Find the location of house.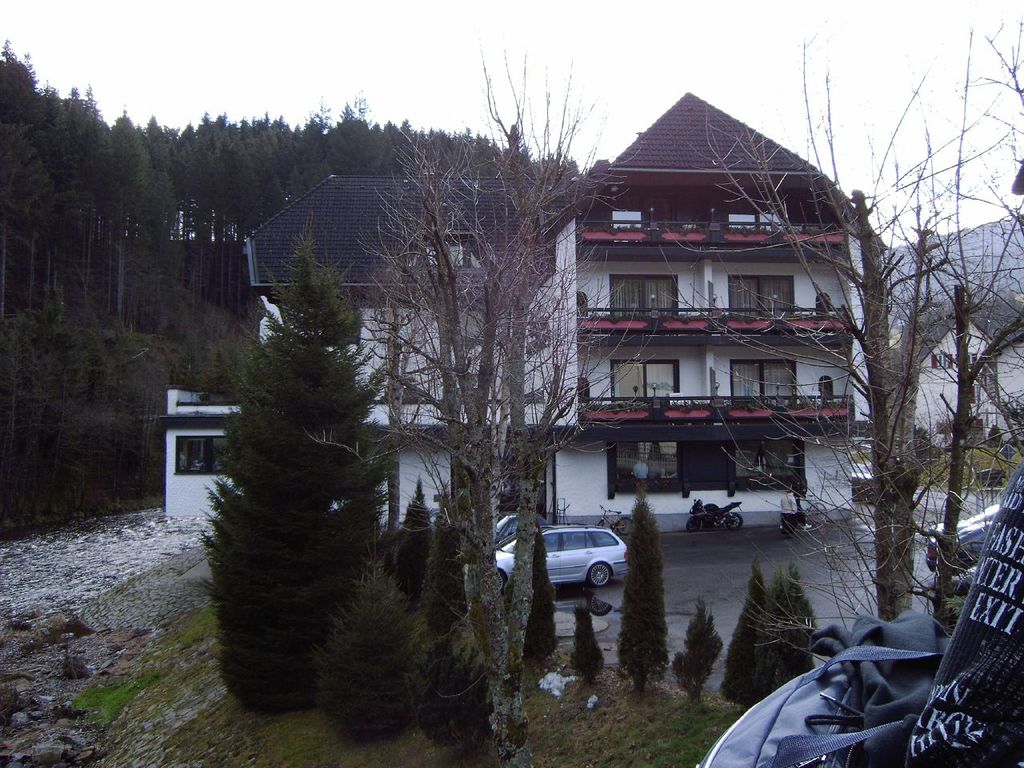
Location: box=[566, 101, 883, 494].
